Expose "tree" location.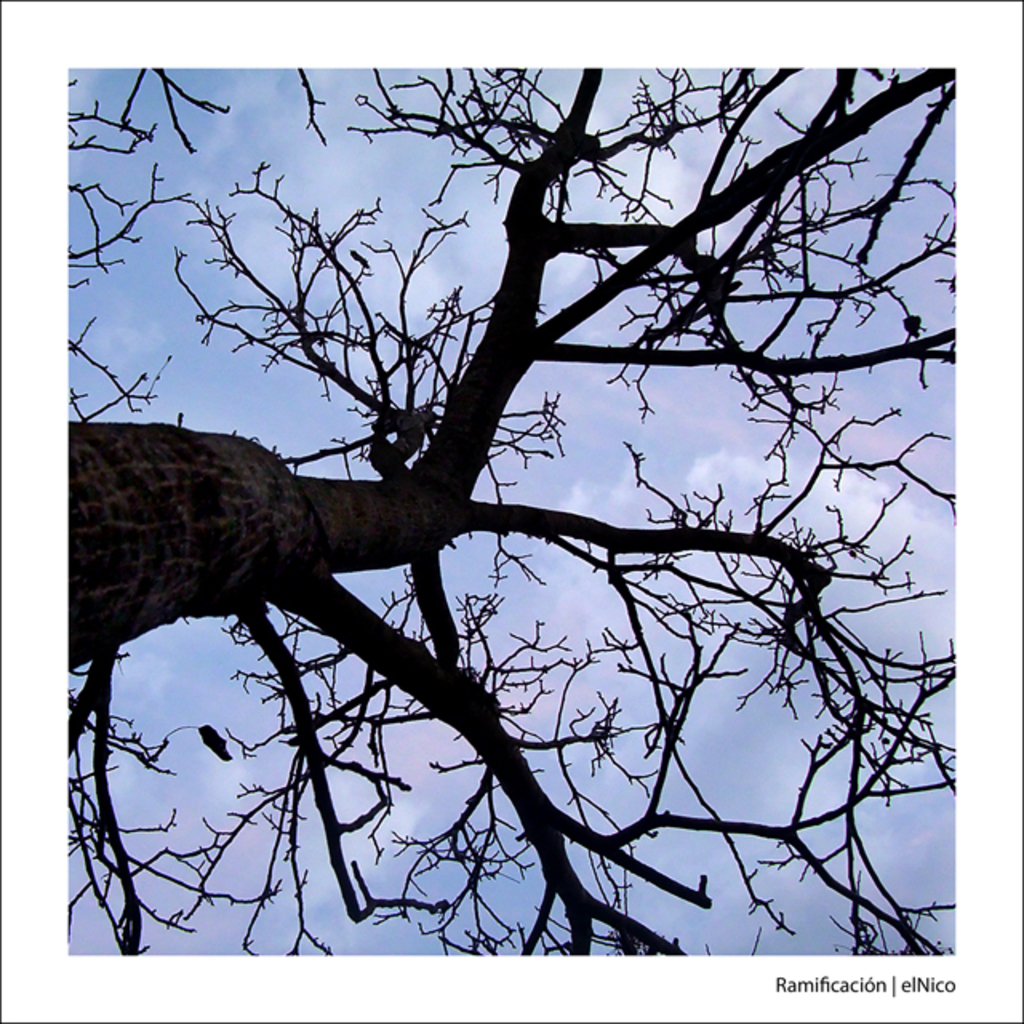
Exposed at [22, 0, 997, 1010].
